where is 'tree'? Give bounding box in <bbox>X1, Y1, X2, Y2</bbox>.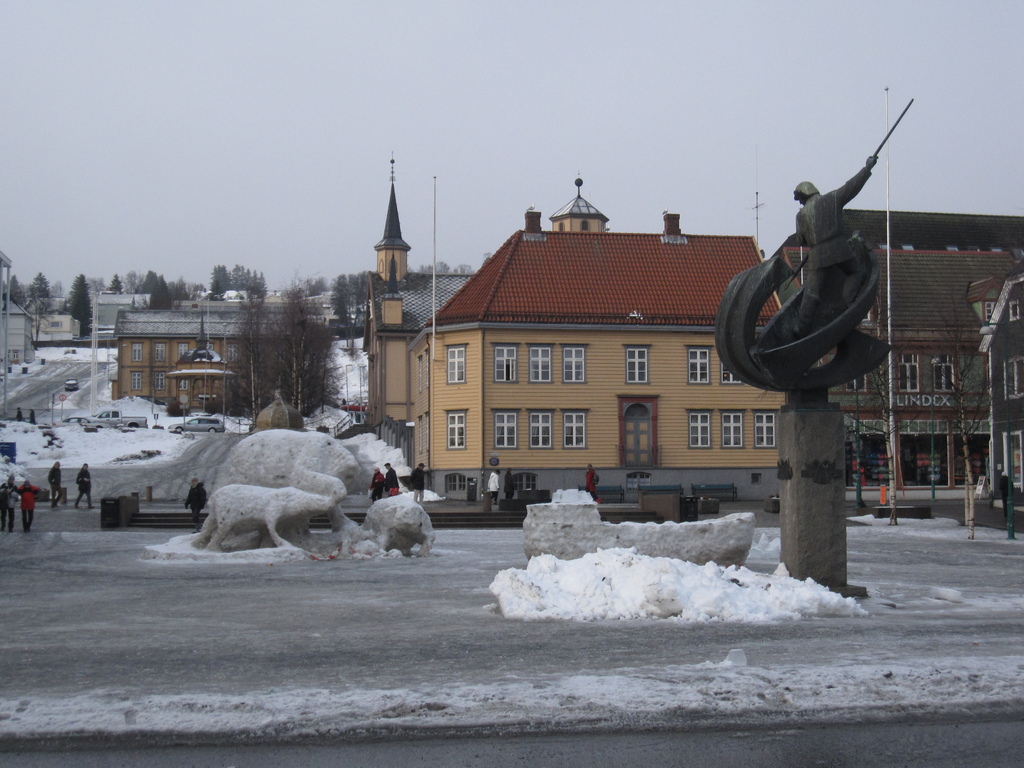
<bbox>269, 278, 312, 408</bbox>.
